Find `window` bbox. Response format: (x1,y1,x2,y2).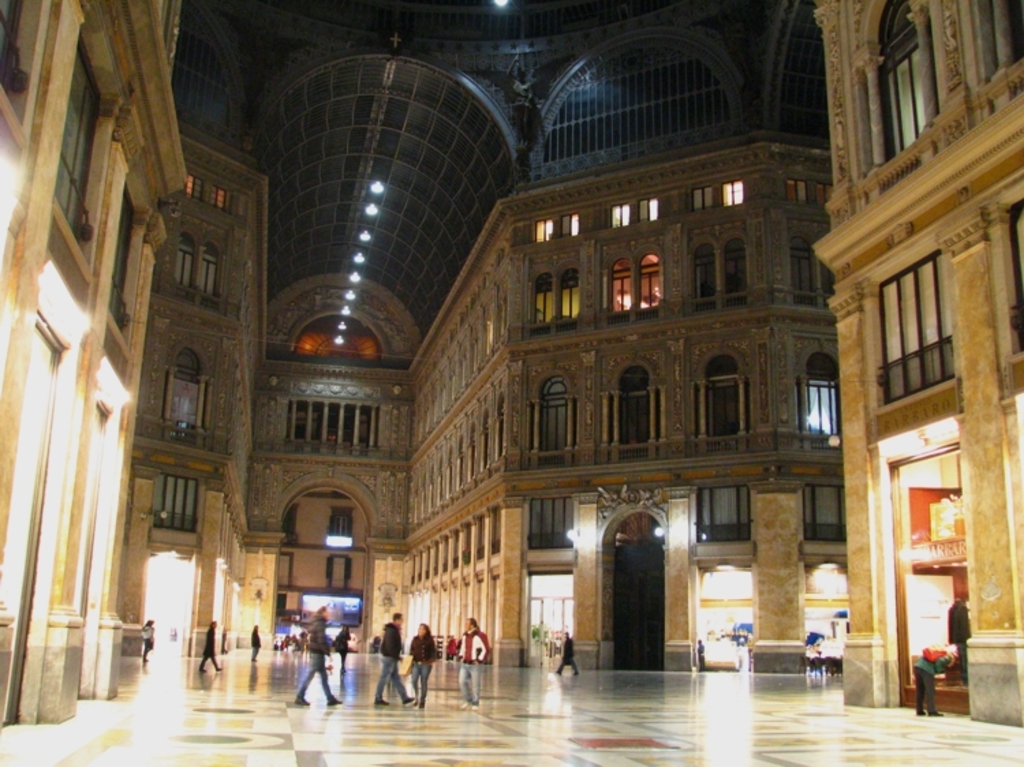
(689,561,759,674).
